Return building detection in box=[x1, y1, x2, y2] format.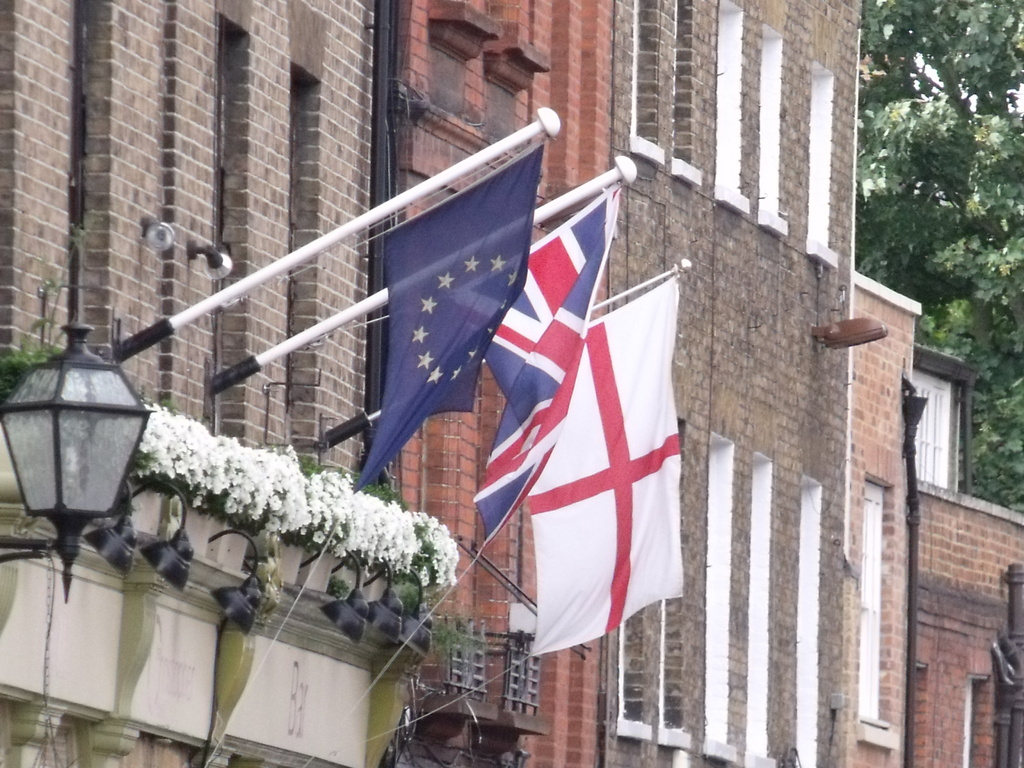
box=[0, 0, 1023, 767].
